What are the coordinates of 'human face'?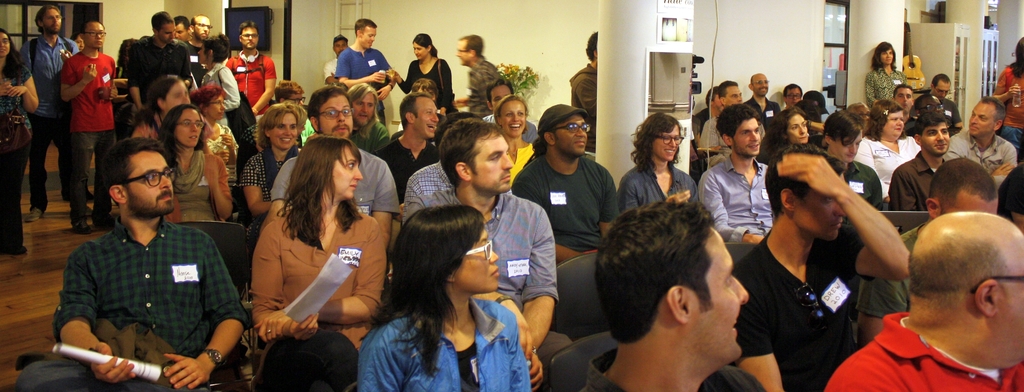
l=332, t=147, r=361, b=199.
